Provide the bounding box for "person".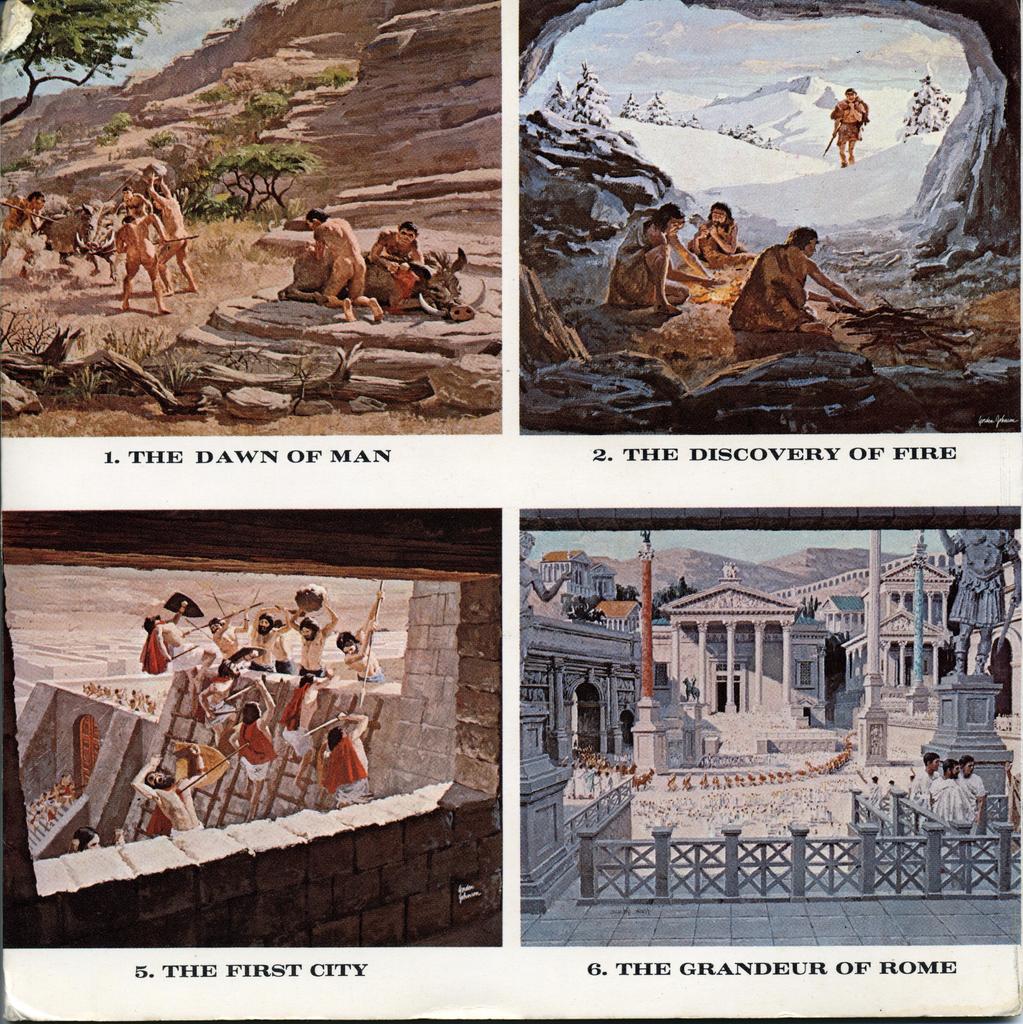
[x1=831, y1=86, x2=869, y2=164].
